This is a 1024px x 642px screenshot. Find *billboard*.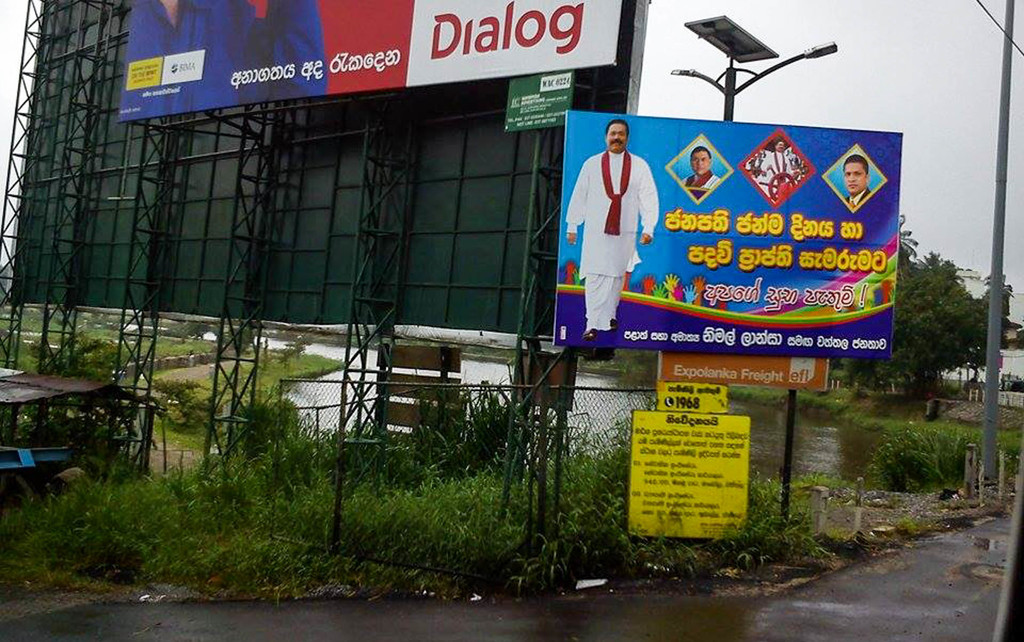
Bounding box: 114/3/623/124.
